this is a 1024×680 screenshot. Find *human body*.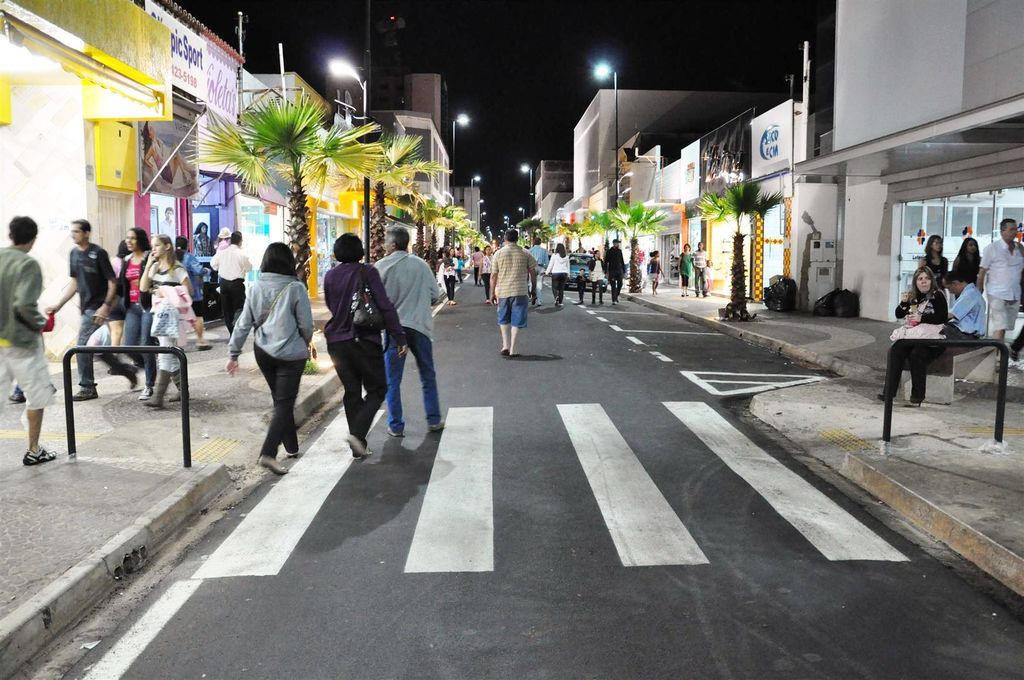
Bounding box: bbox(678, 243, 693, 295).
